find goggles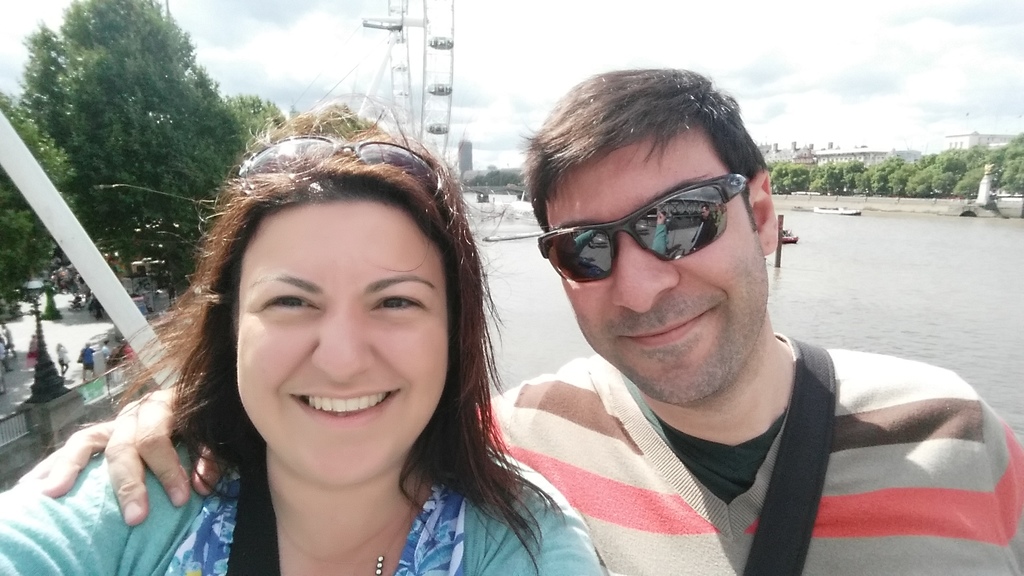
549 171 767 273
